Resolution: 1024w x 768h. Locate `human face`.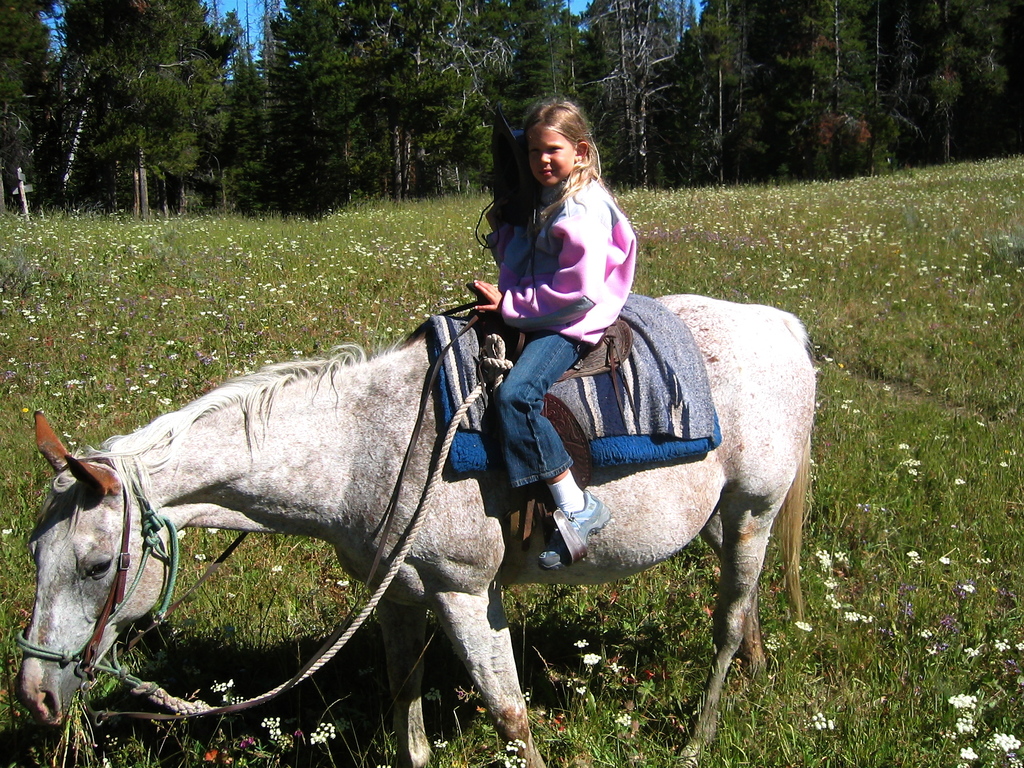
region(528, 124, 581, 191).
